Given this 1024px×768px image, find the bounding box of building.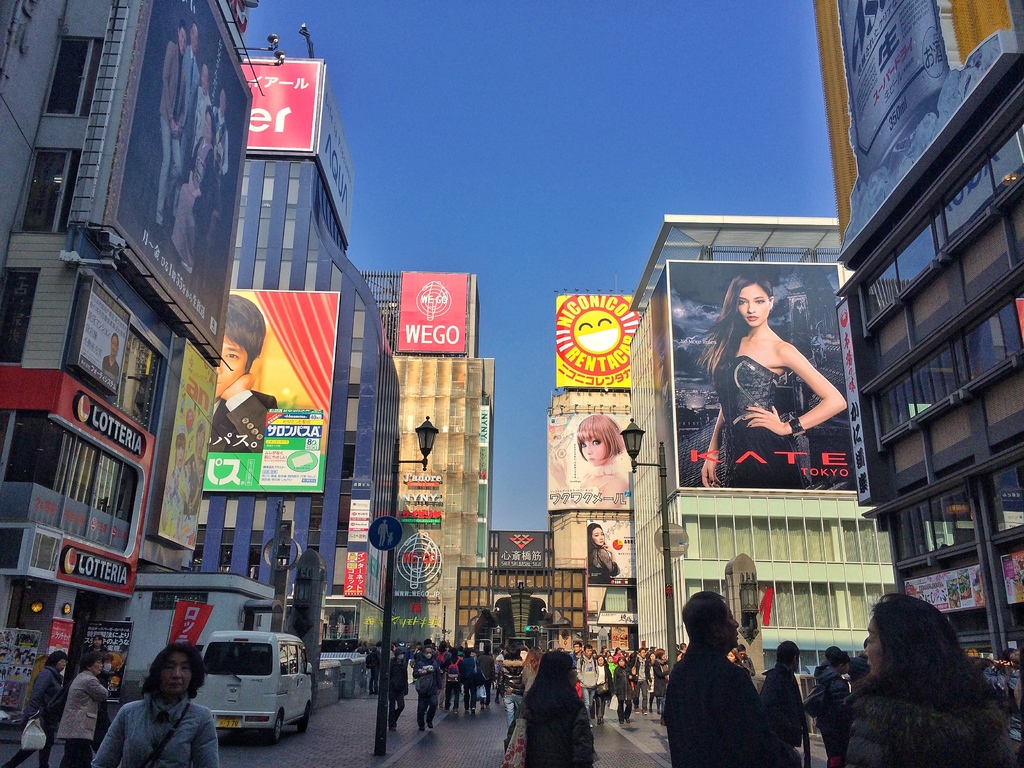
detection(809, 0, 1023, 760).
